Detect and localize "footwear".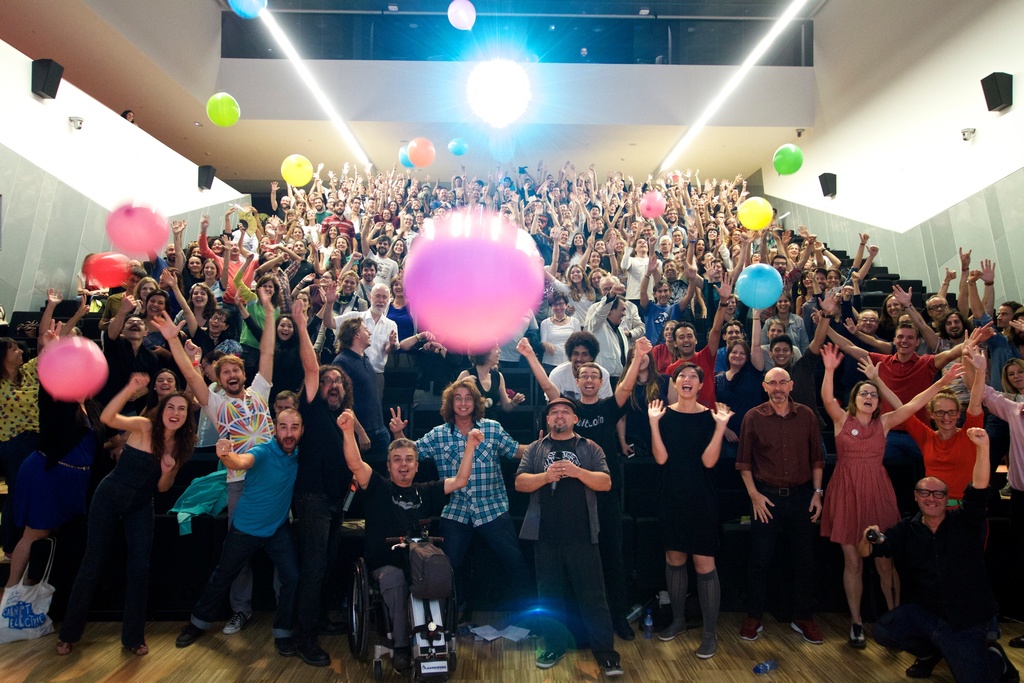
Localized at [left=904, top=653, right=940, bottom=680].
